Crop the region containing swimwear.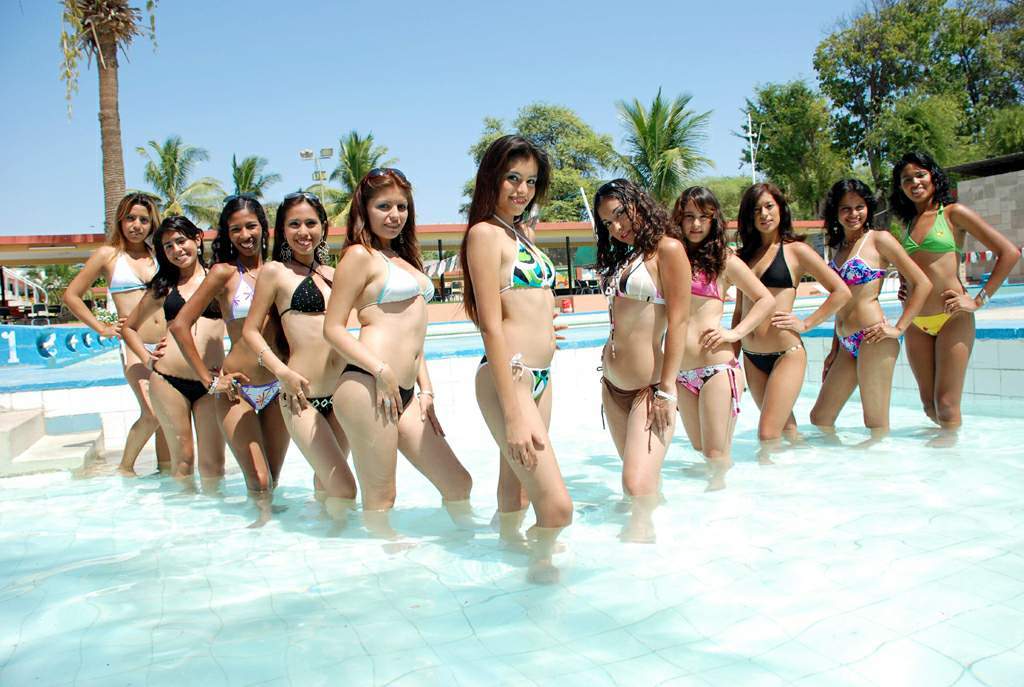
Crop region: rect(340, 361, 417, 420).
